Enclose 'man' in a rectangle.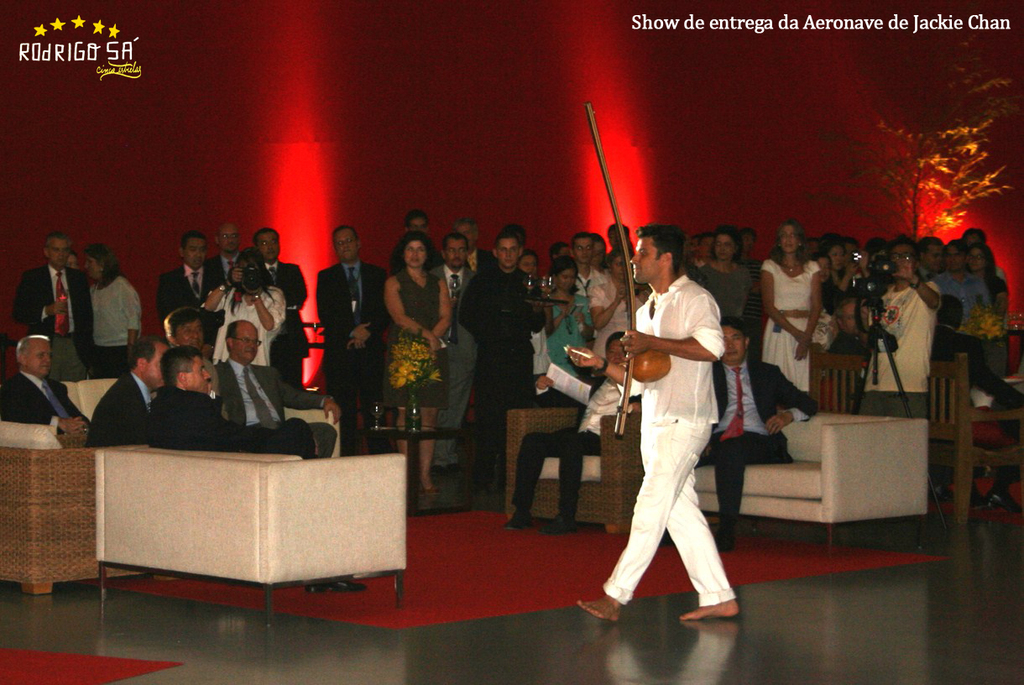
Rect(212, 221, 240, 285).
